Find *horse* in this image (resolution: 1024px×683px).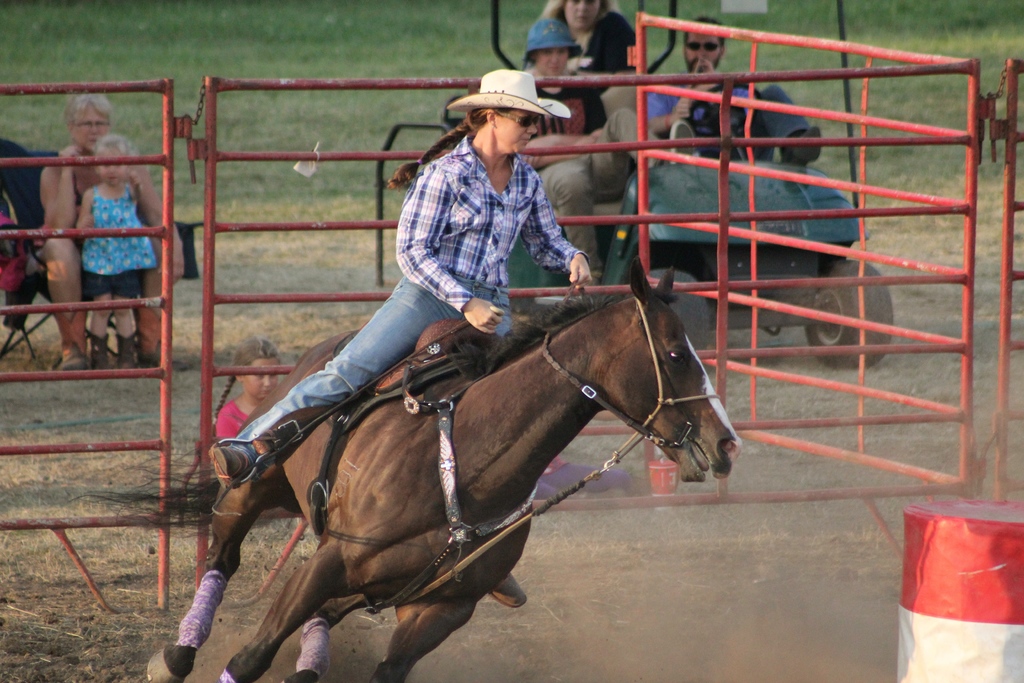
x1=61 y1=260 x2=745 y2=682.
